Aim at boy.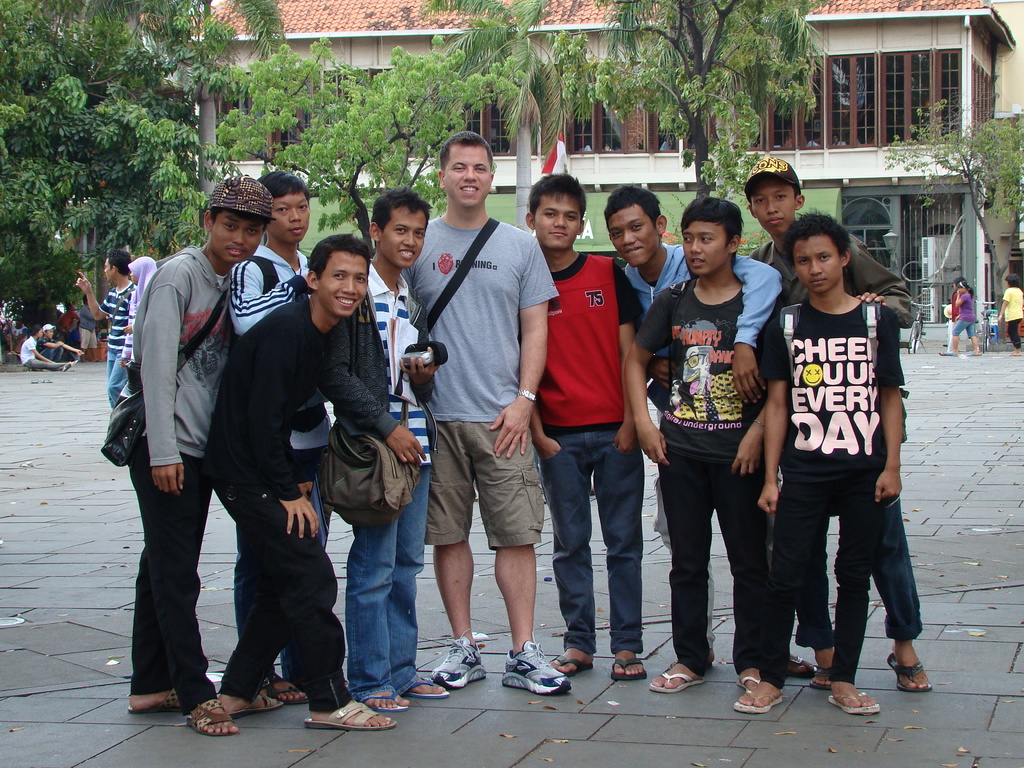
Aimed at detection(209, 232, 428, 730).
